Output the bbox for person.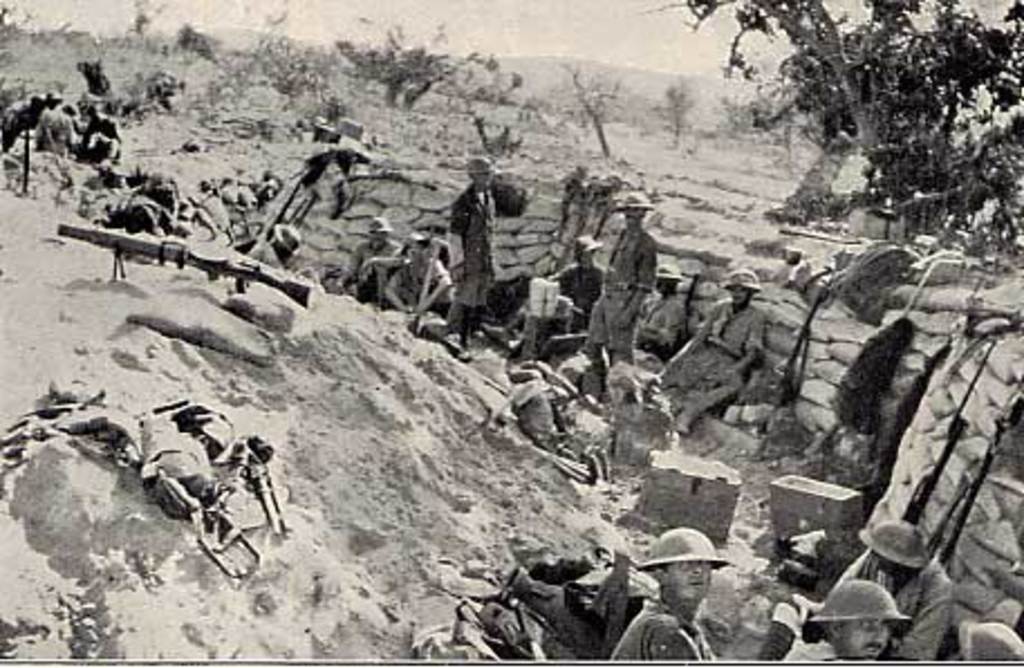
[left=244, top=217, right=305, bottom=269].
